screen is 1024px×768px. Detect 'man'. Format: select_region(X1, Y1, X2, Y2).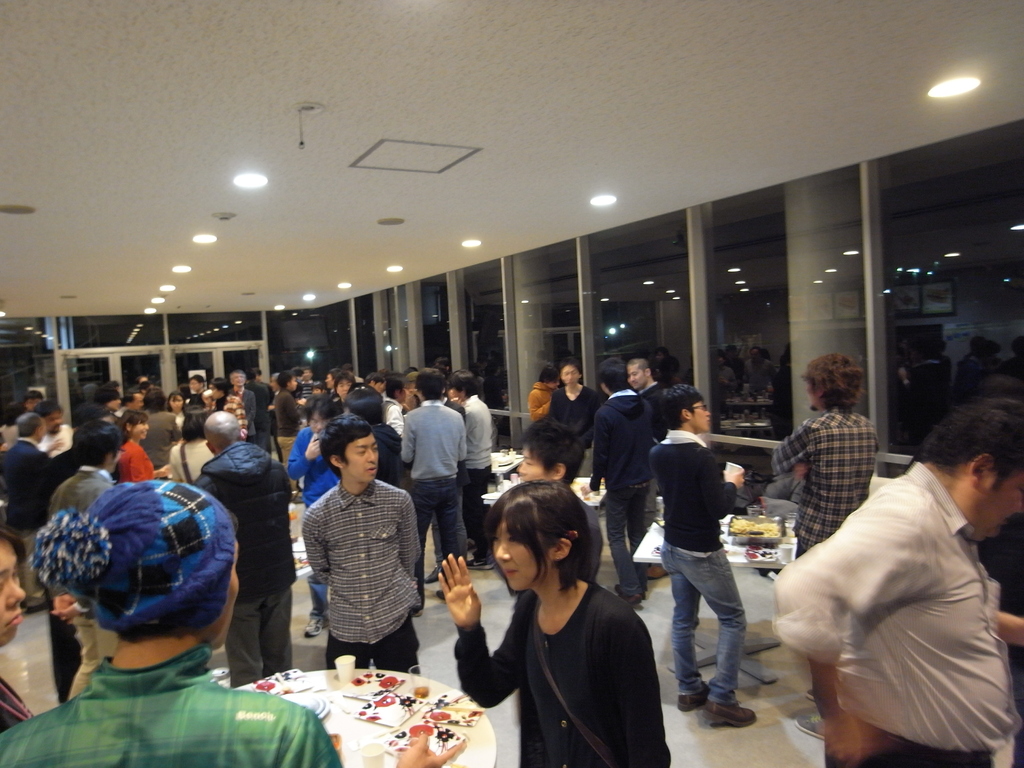
select_region(399, 368, 465, 597).
